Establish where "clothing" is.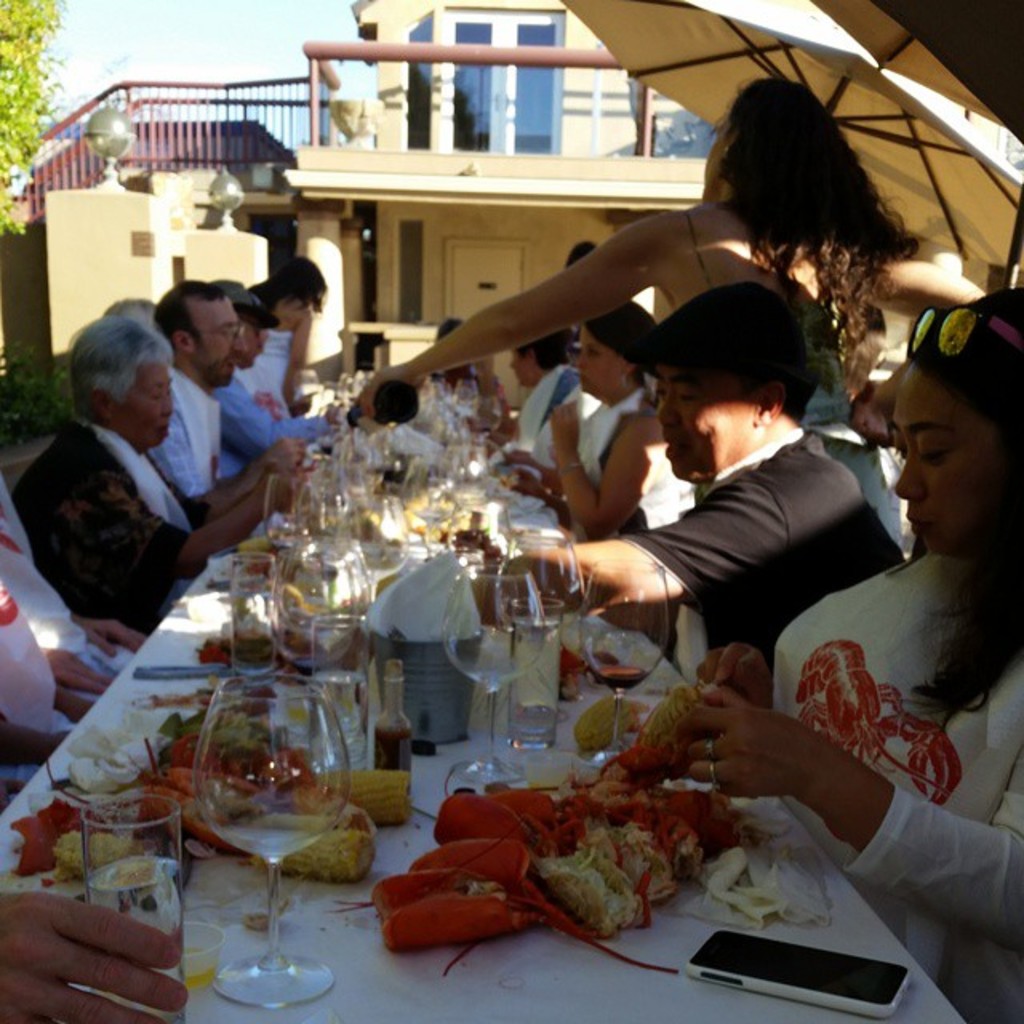
Established at region(566, 376, 667, 538).
